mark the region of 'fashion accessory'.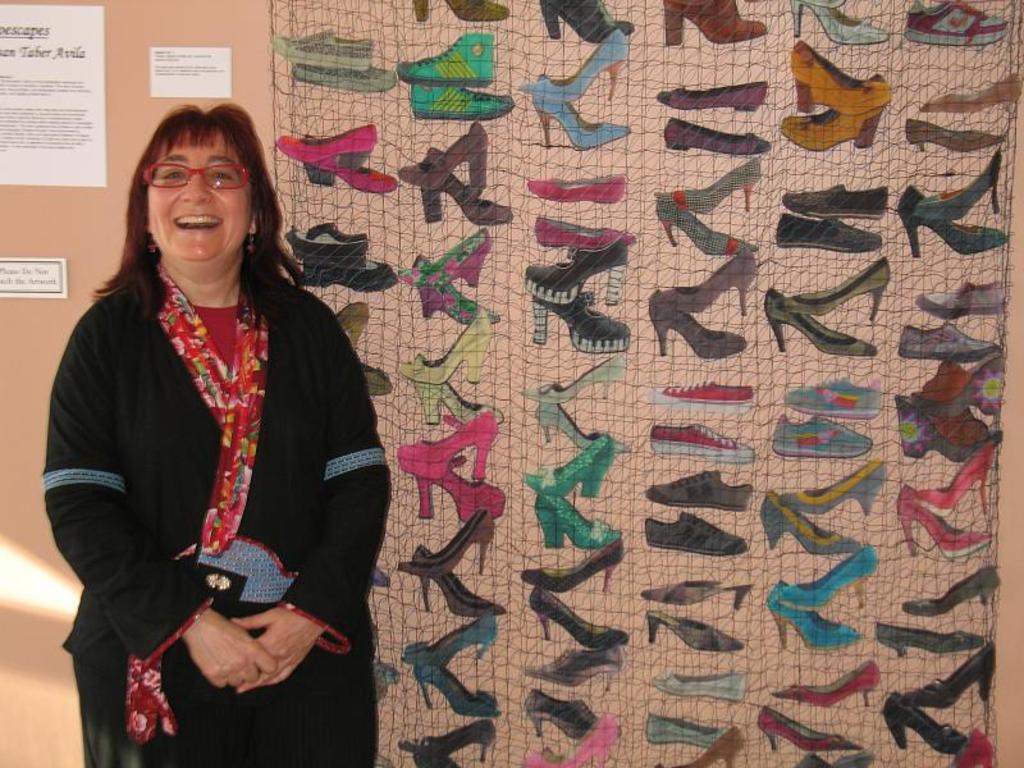
Region: bbox(274, 123, 383, 170).
